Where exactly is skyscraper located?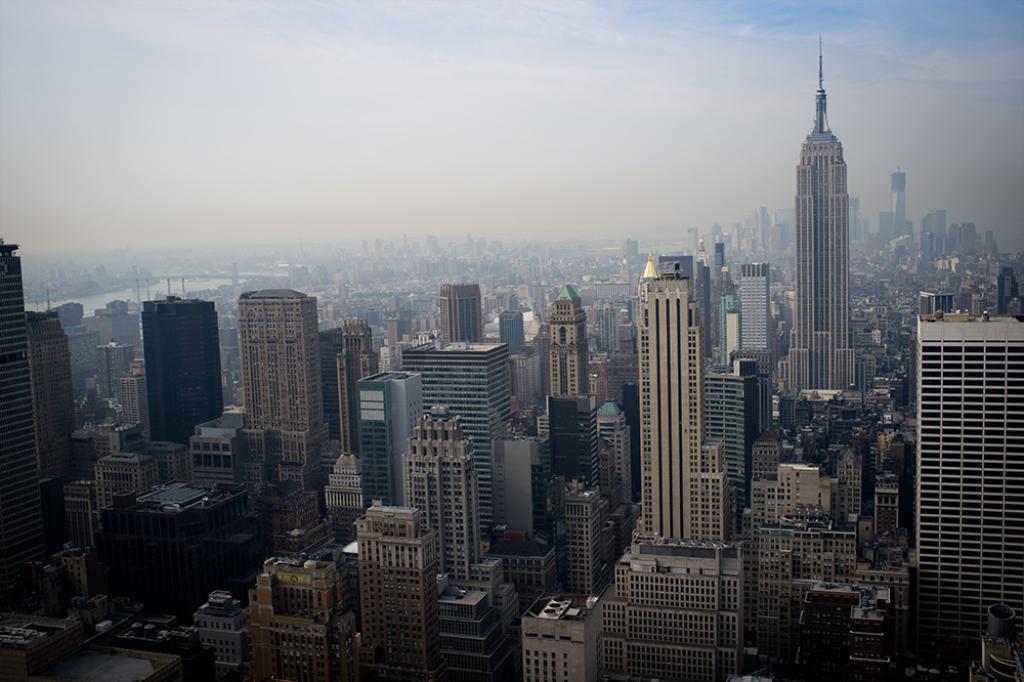
Its bounding box is detection(546, 280, 604, 498).
